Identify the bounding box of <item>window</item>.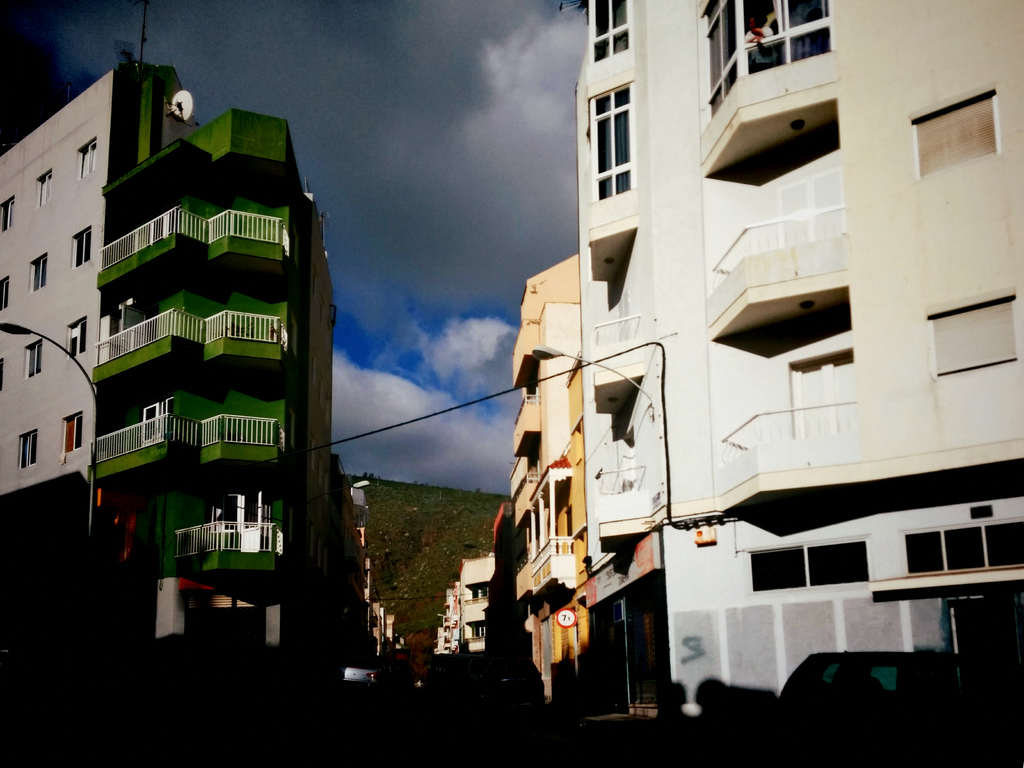
[left=29, top=260, right=48, bottom=292].
